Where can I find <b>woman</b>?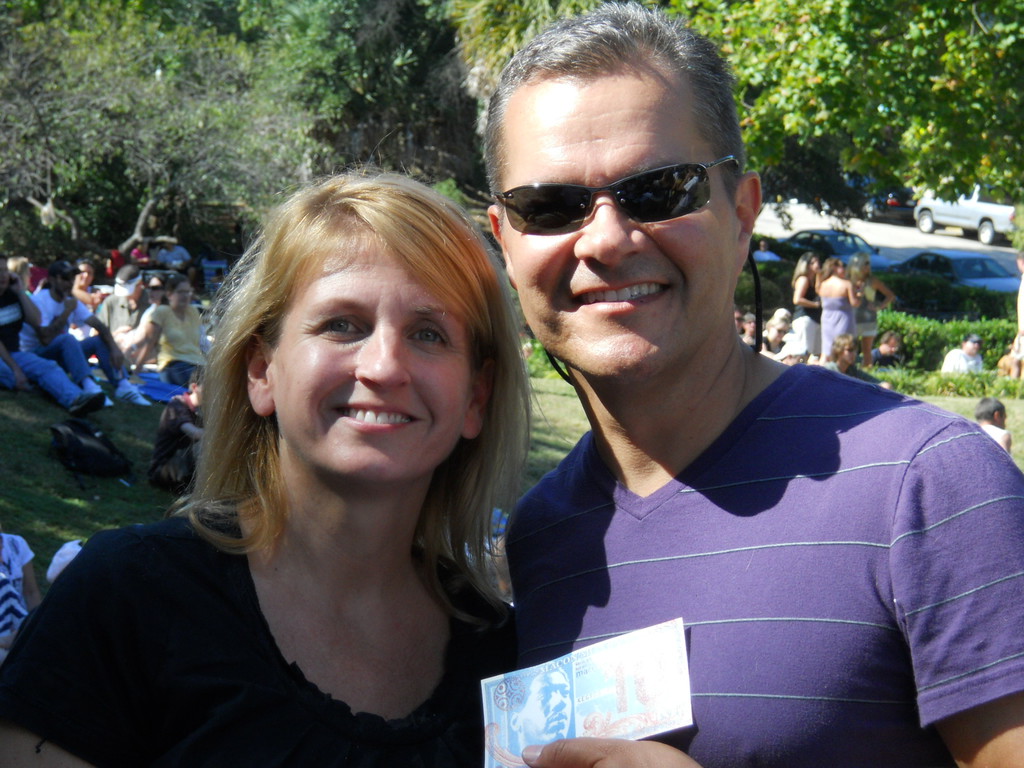
You can find it at (x1=939, y1=325, x2=986, y2=386).
